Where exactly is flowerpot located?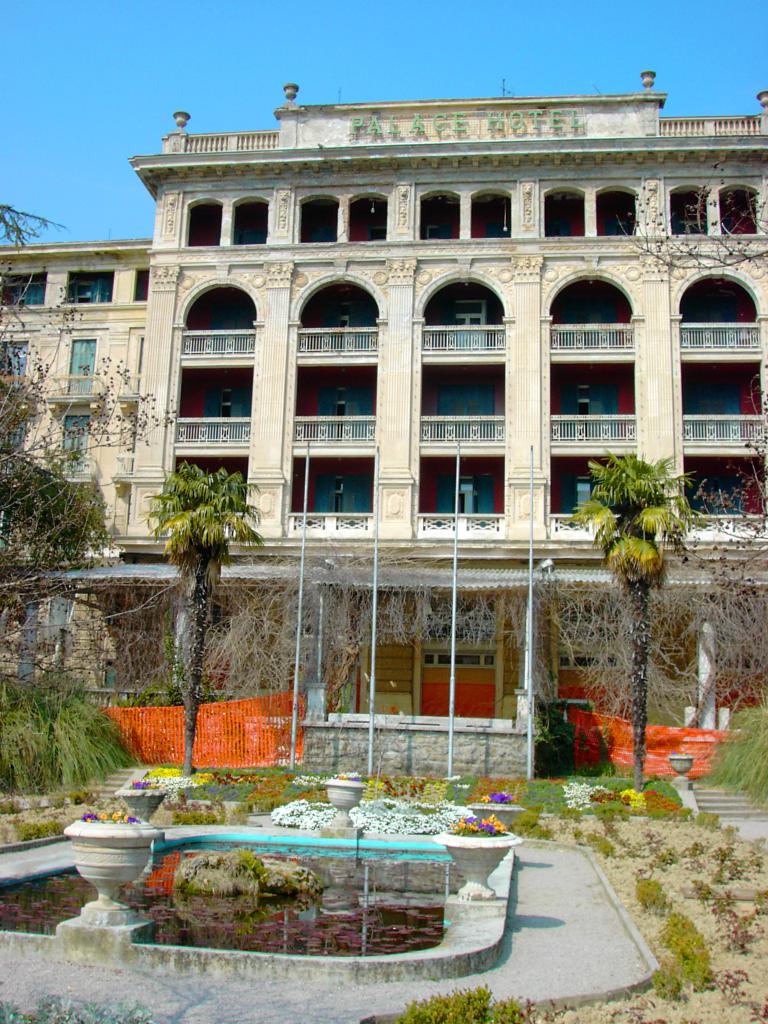
Its bounding box is 63, 813, 145, 946.
